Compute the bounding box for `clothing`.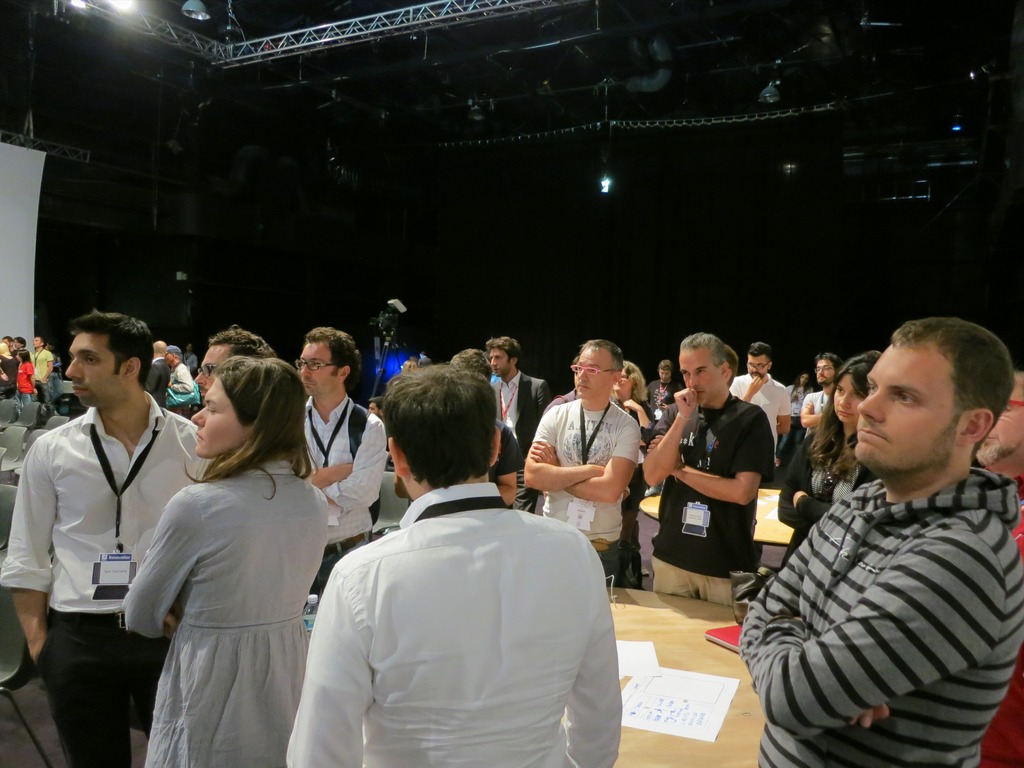
left=729, top=373, right=791, bottom=434.
